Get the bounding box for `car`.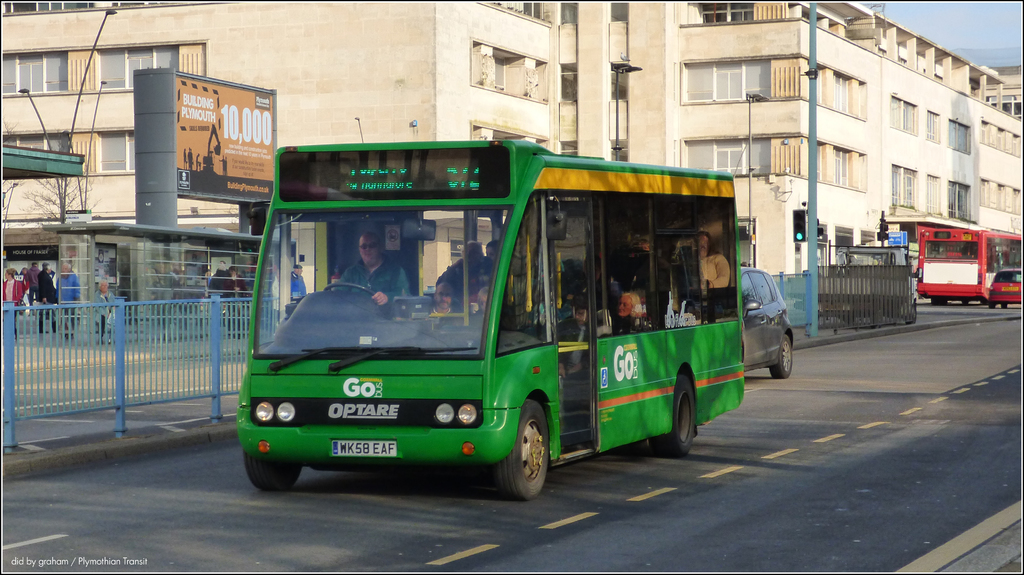
bbox=[740, 270, 799, 382].
